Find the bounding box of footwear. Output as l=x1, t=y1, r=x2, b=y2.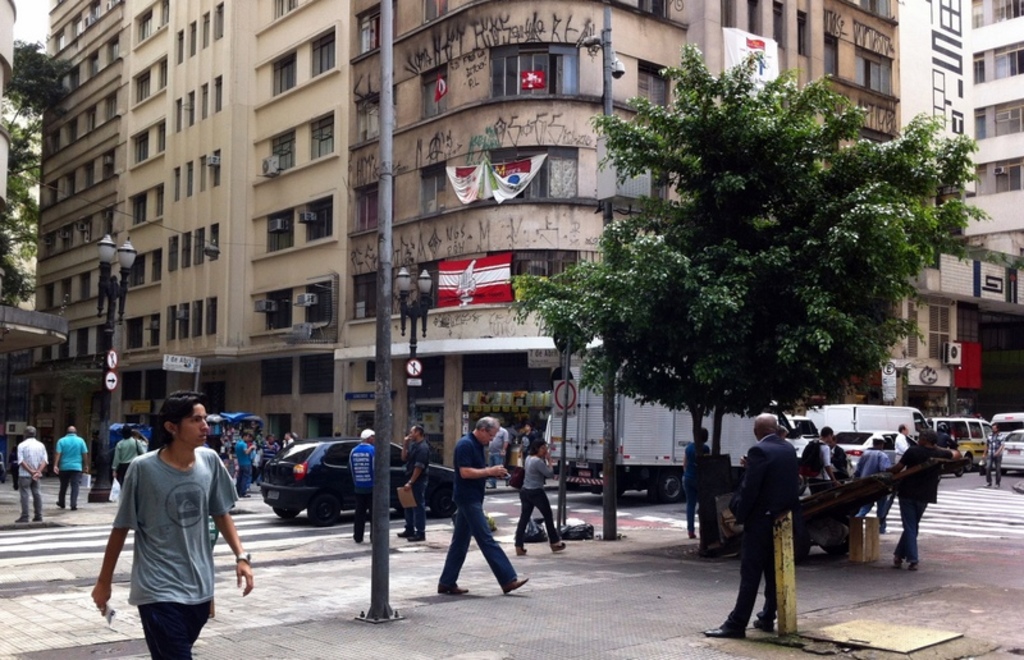
l=506, t=578, r=529, b=595.
